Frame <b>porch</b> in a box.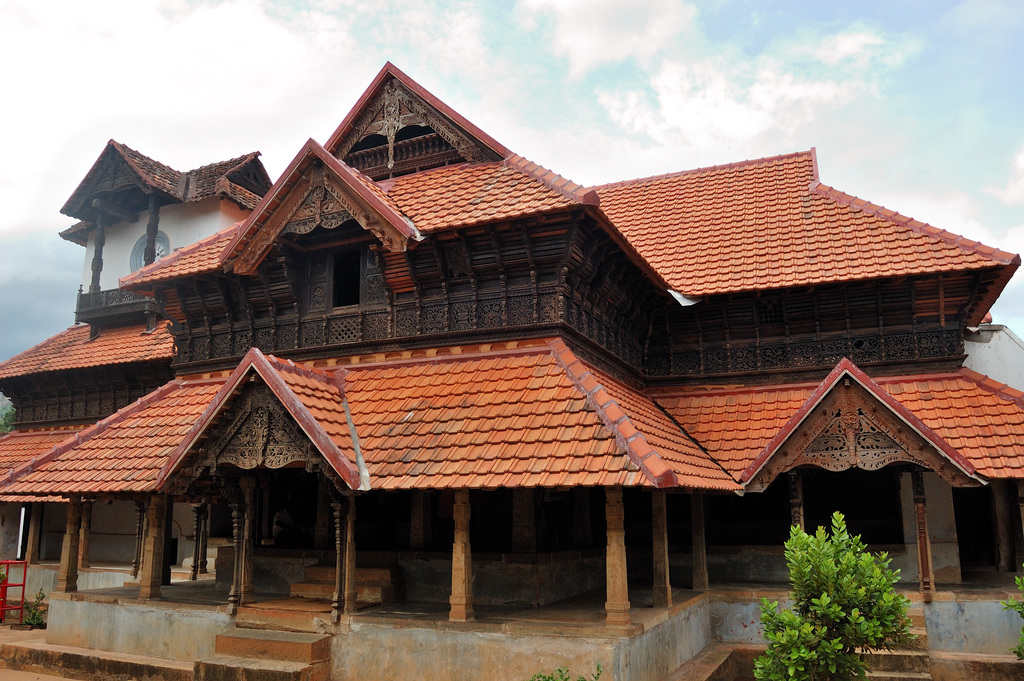
select_region(0, 382, 166, 440).
